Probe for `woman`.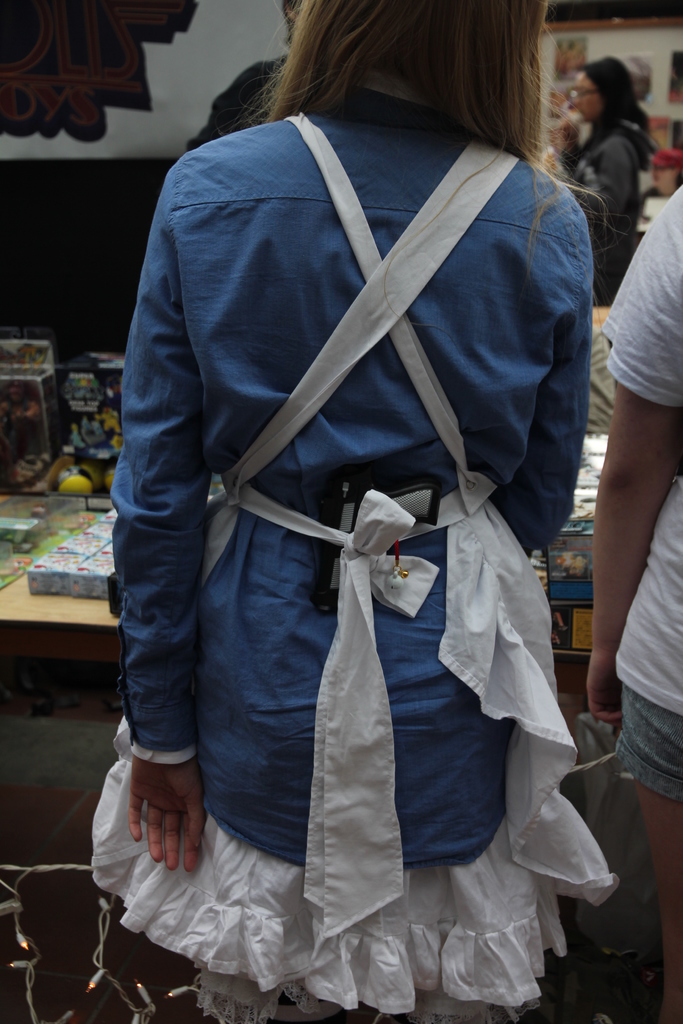
Probe result: (x1=547, y1=56, x2=656, y2=300).
